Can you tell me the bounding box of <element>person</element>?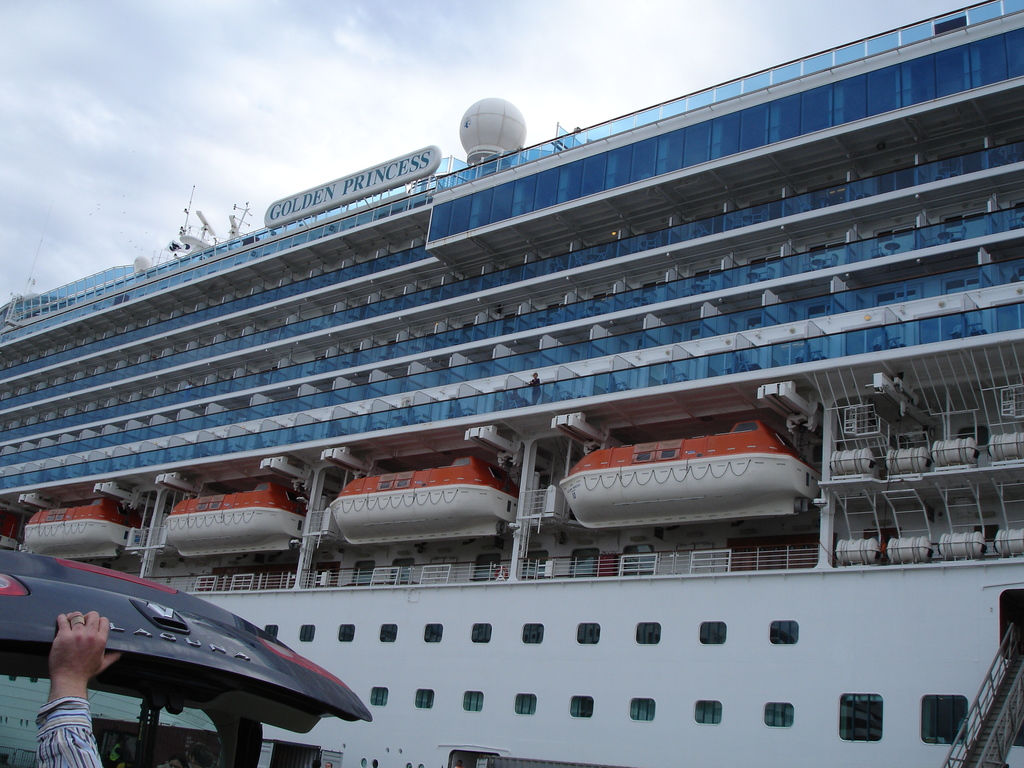
<box>529,372,543,408</box>.
